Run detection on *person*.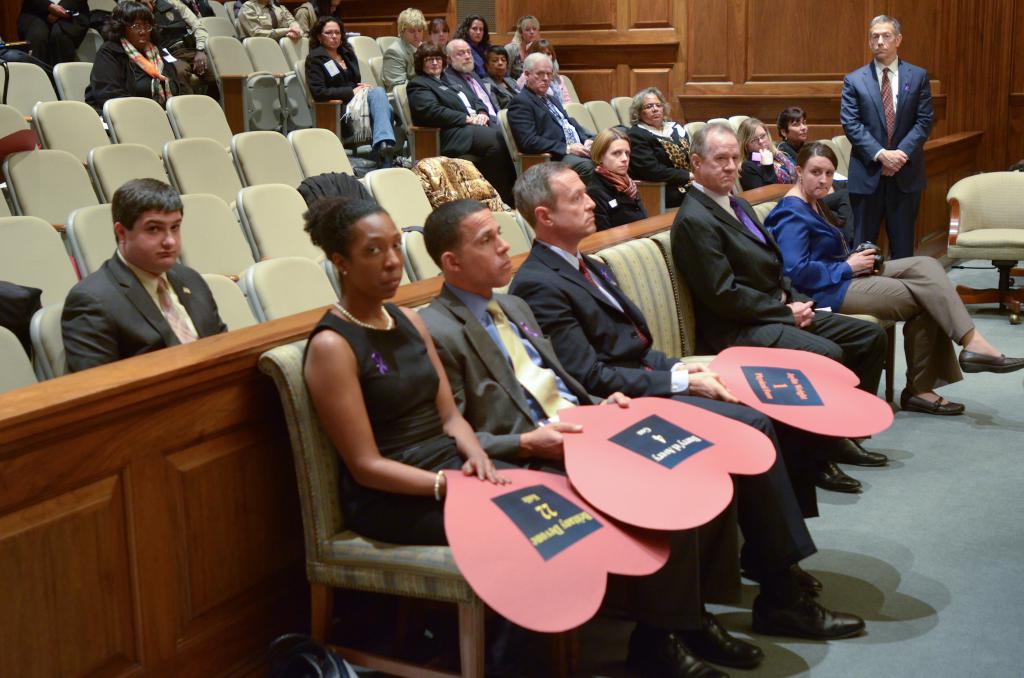
Result: box(625, 87, 684, 190).
